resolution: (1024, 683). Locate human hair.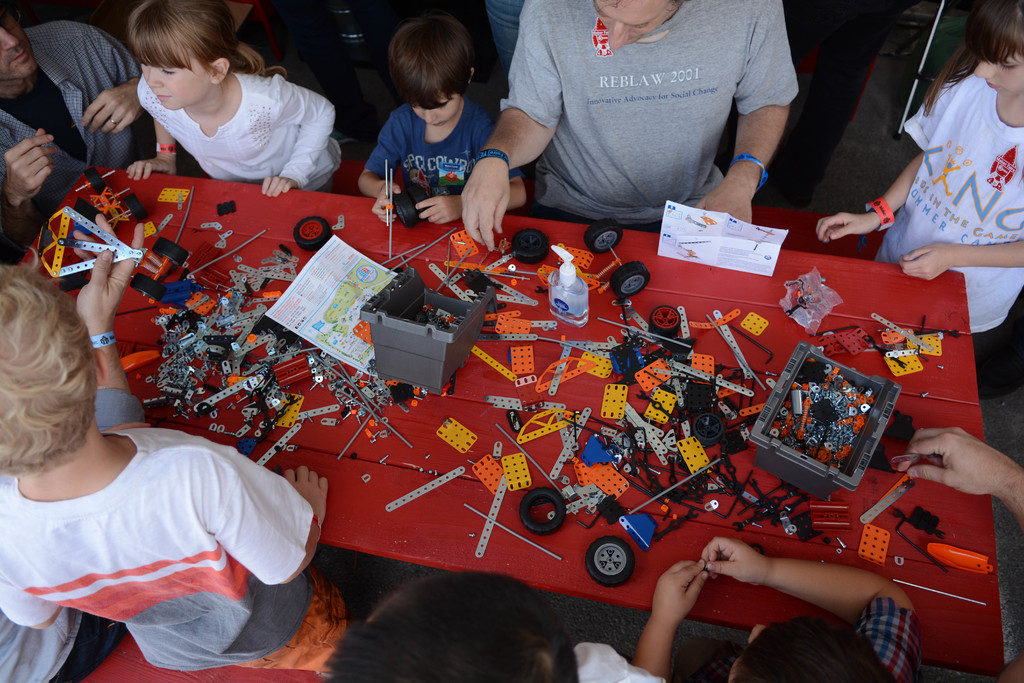
[left=917, top=0, right=1023, bottom=114].
